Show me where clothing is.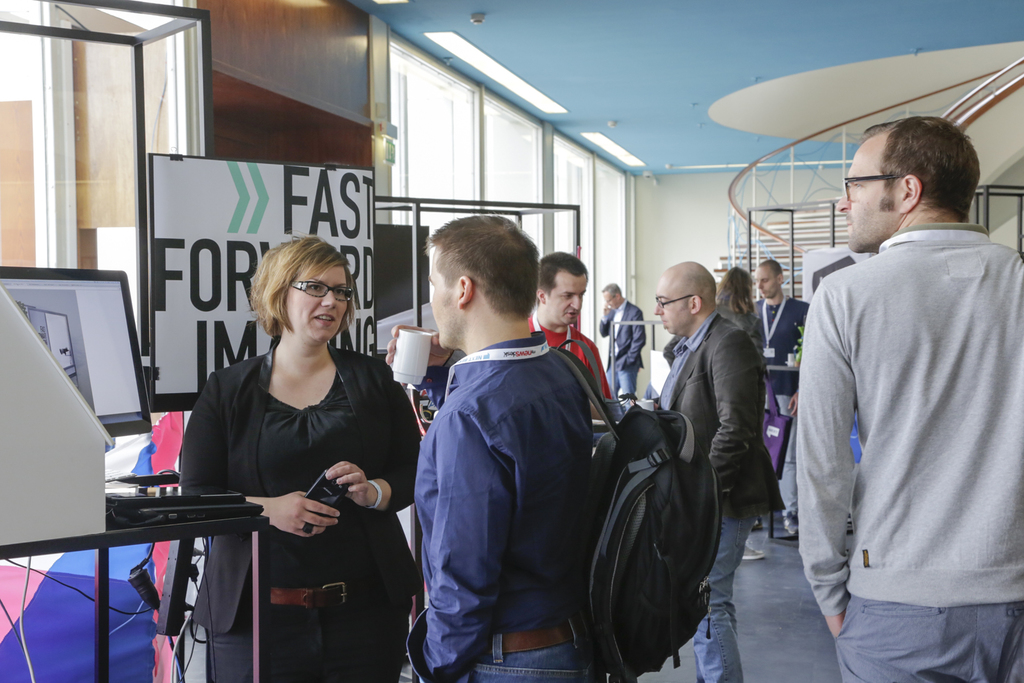
clothing is at select_region(530, 317, 606, 385).
